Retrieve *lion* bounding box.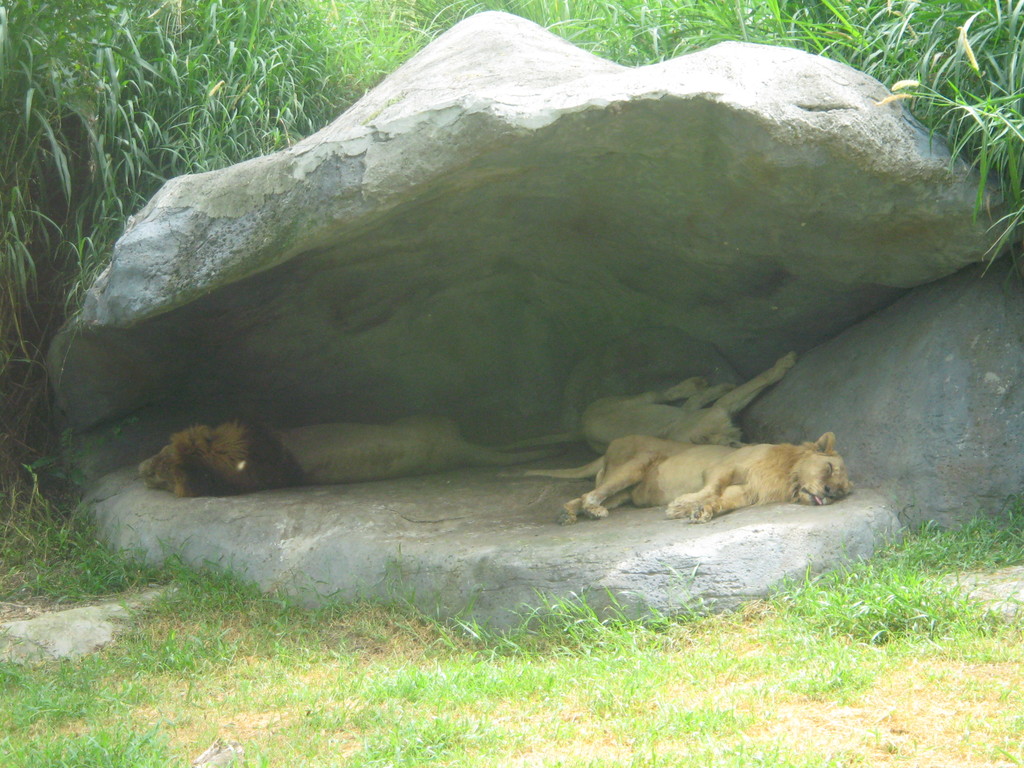
Bounding box: [x1=495, y1=431, x2=855, y2=527].
